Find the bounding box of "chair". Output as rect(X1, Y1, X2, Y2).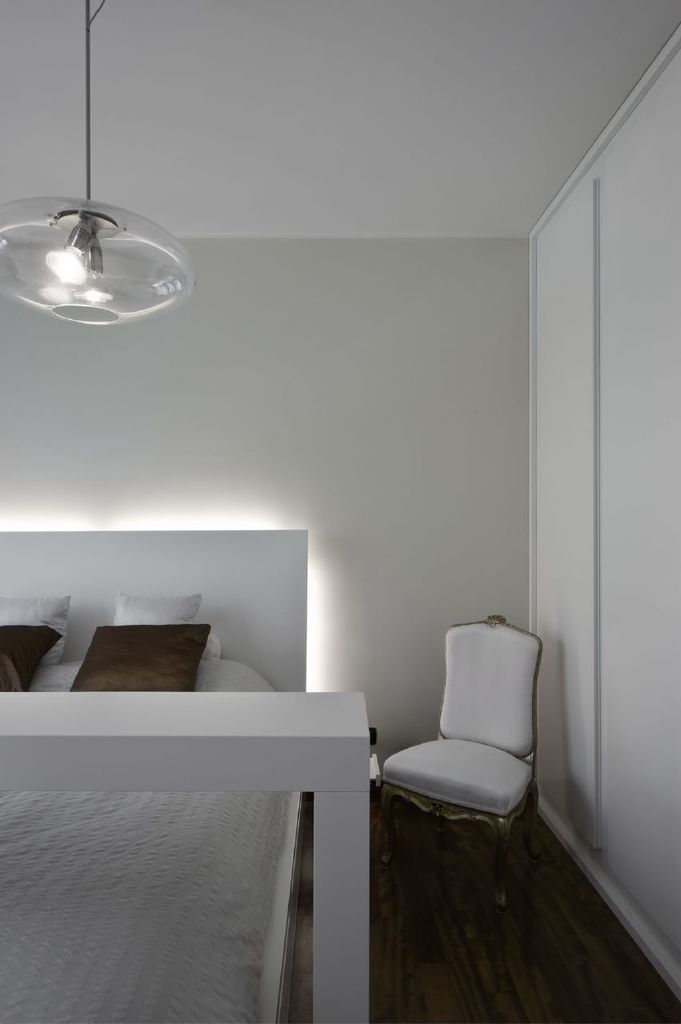
rect(410, 614, 553, 860).
